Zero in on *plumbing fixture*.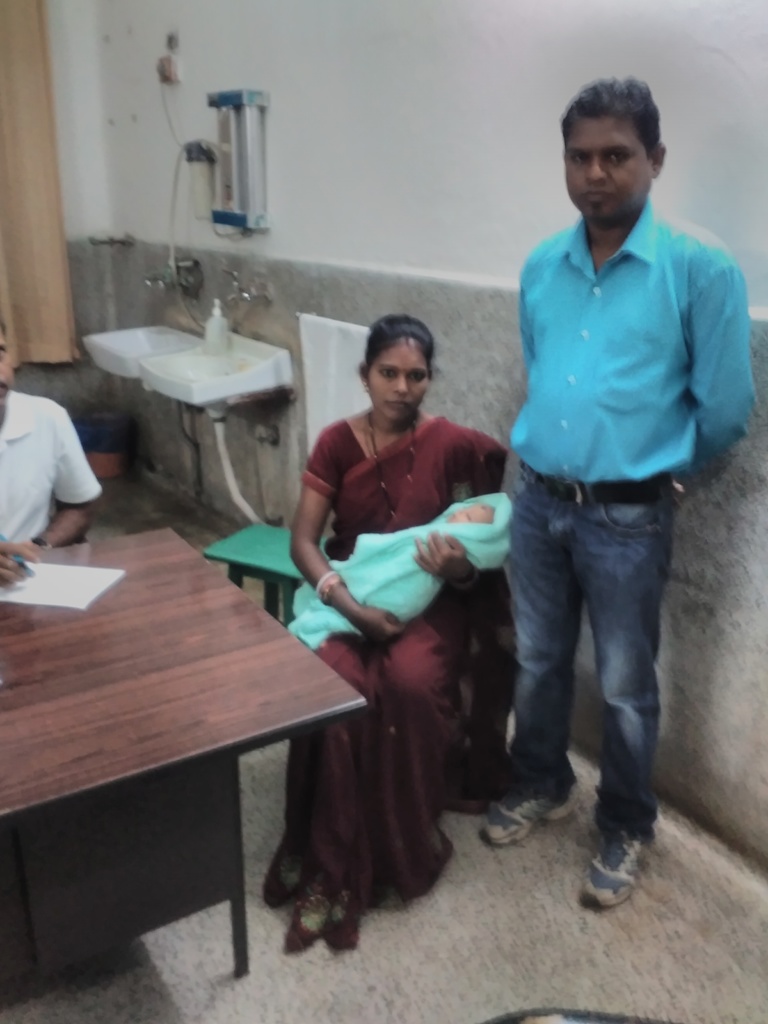
Zeroed in: pyautogui.locateOnScreen(141, 252, 193, 300).
